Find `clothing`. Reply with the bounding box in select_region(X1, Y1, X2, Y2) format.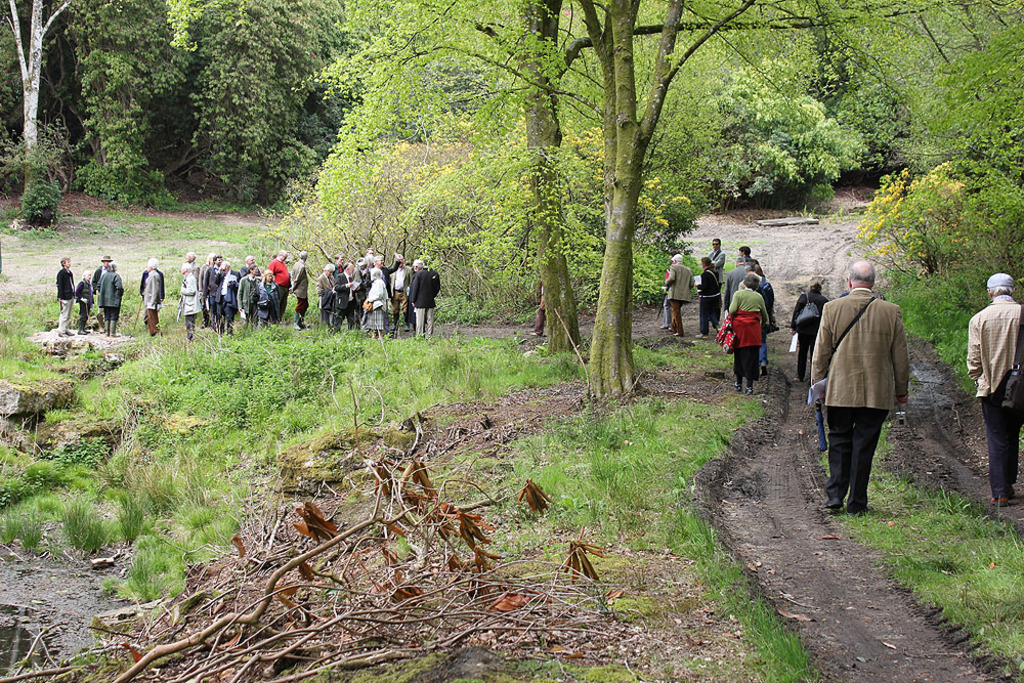
select_region(968, 302, 1023, 500).
